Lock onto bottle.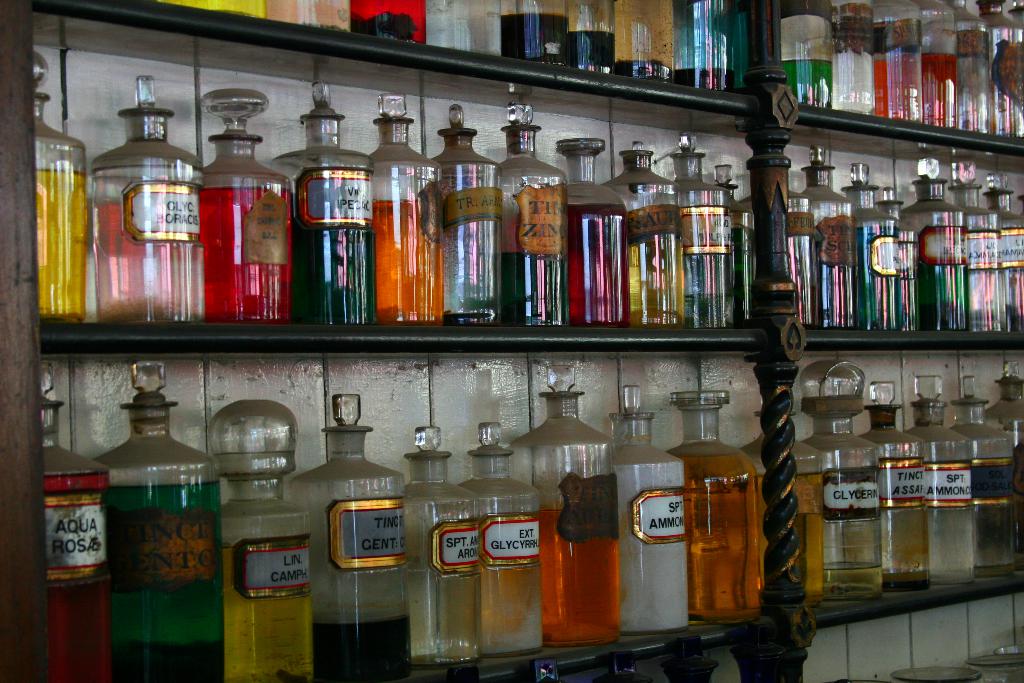
Locked: rect(602, 139, 680, 327).
